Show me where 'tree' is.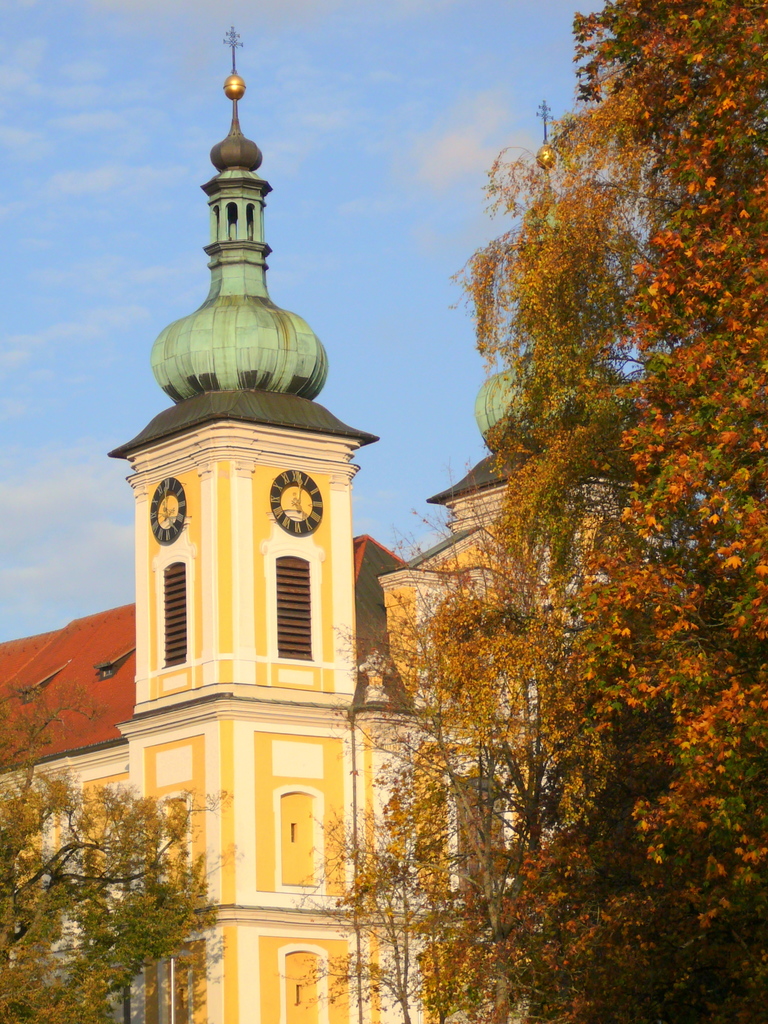
'tree' is at [x1=0, y1=692, x2=232, y2=1023].
